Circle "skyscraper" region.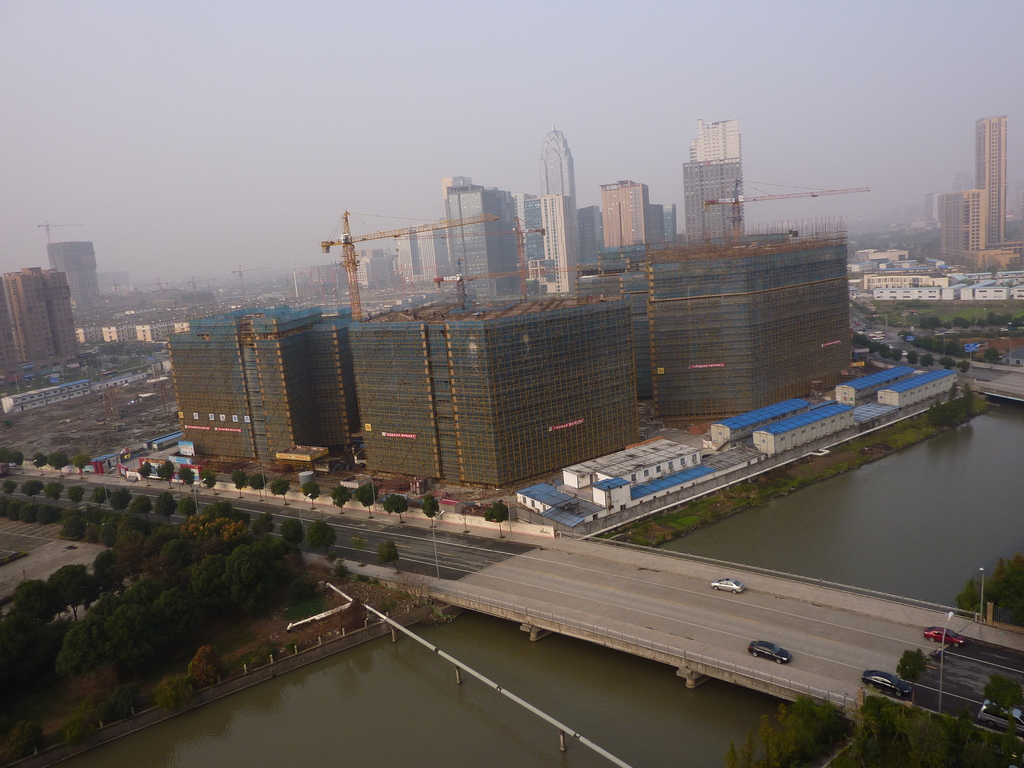
Region: 0:271:79:364.
